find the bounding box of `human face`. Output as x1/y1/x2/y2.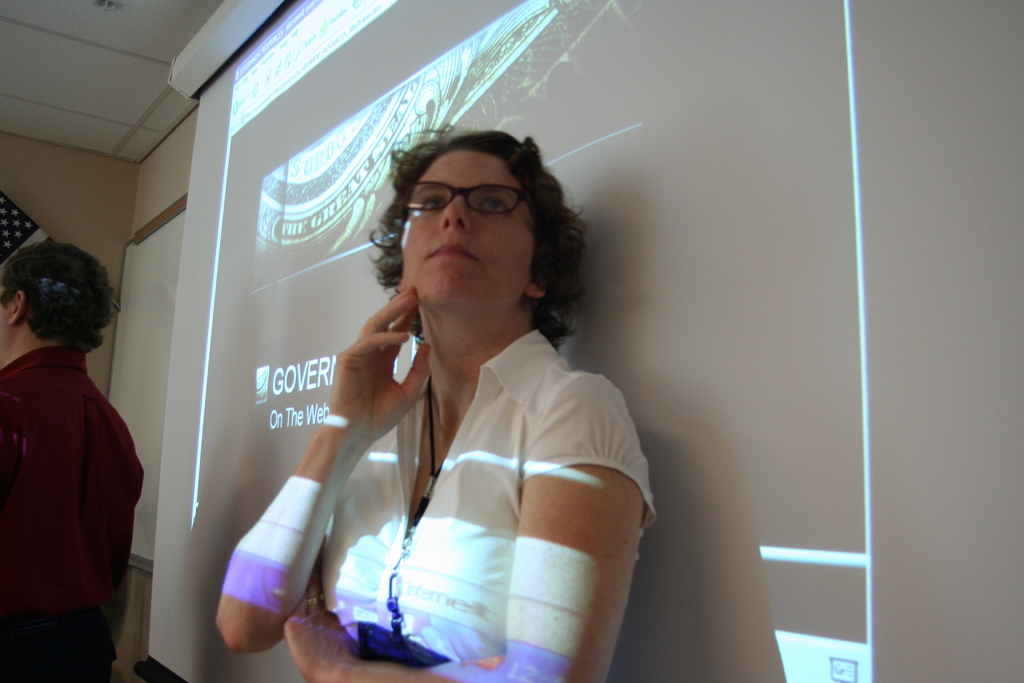
403/147/534/297.
